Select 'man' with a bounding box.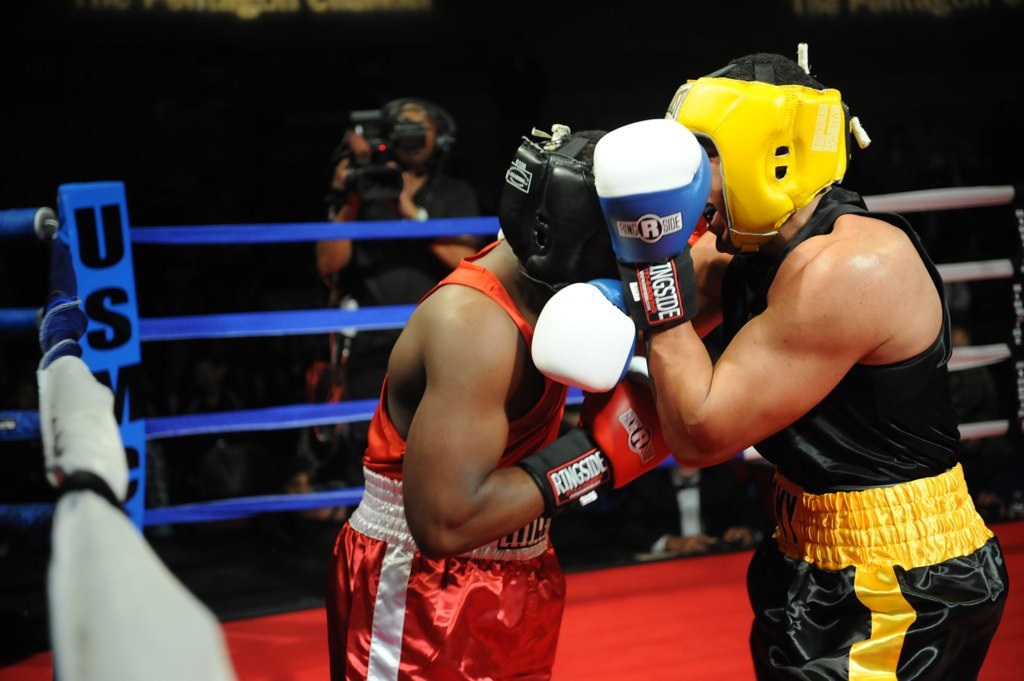
(x1=315, y1=97, x2=479, y2=503).
